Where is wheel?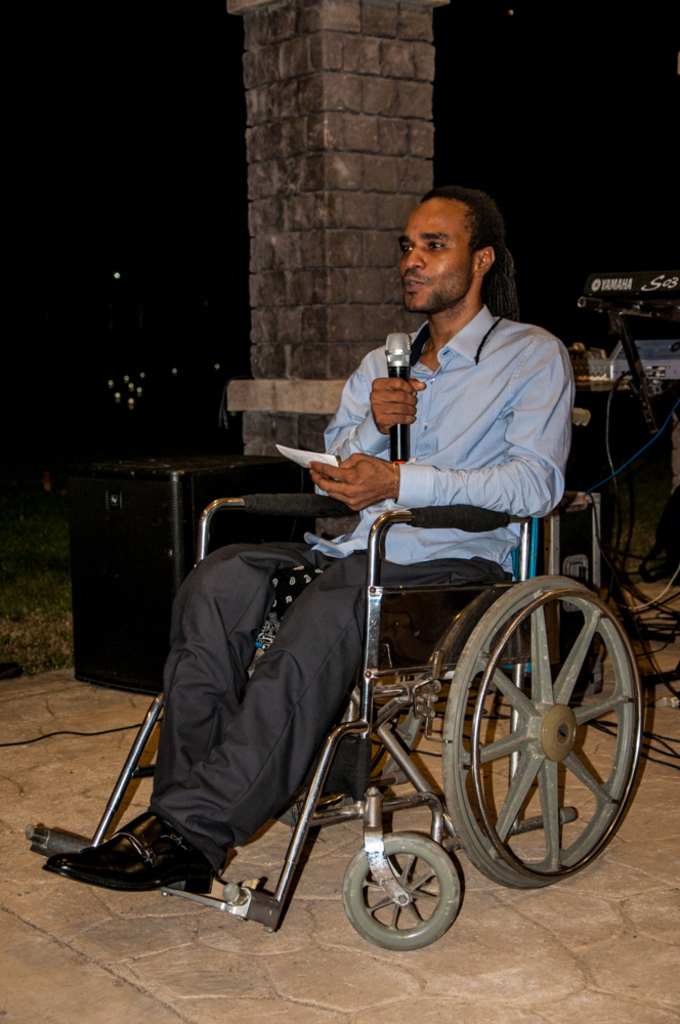
locate(280, 682, 427, 821).
